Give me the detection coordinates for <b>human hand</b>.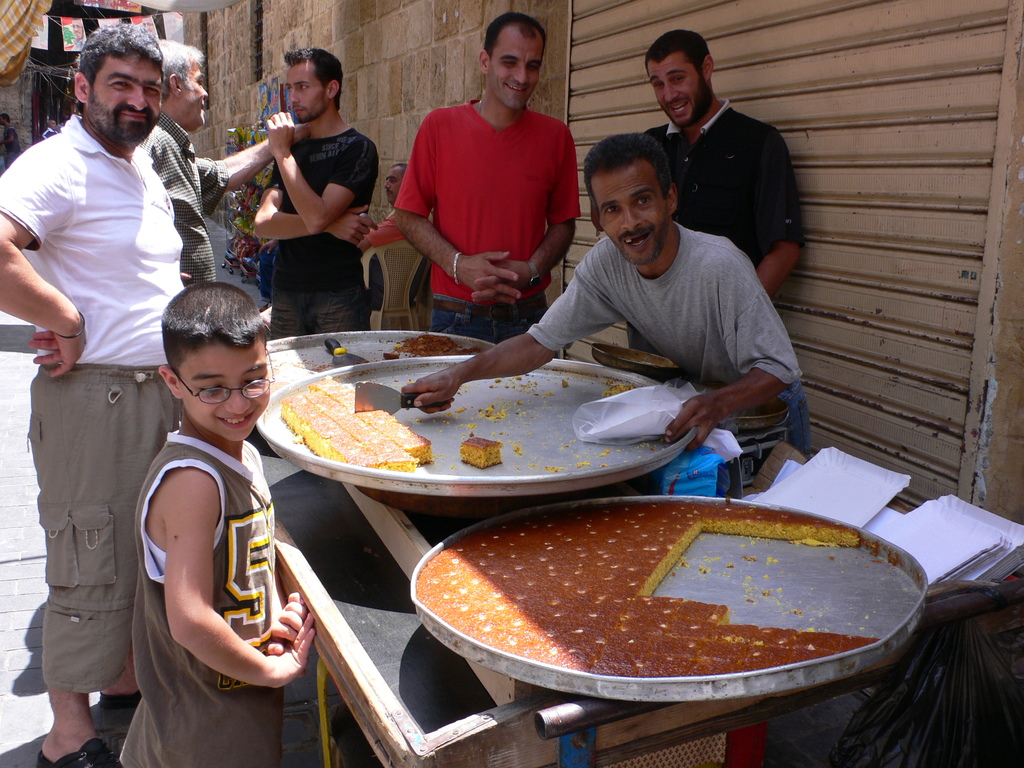
locate(265, 110, 296, 157).
